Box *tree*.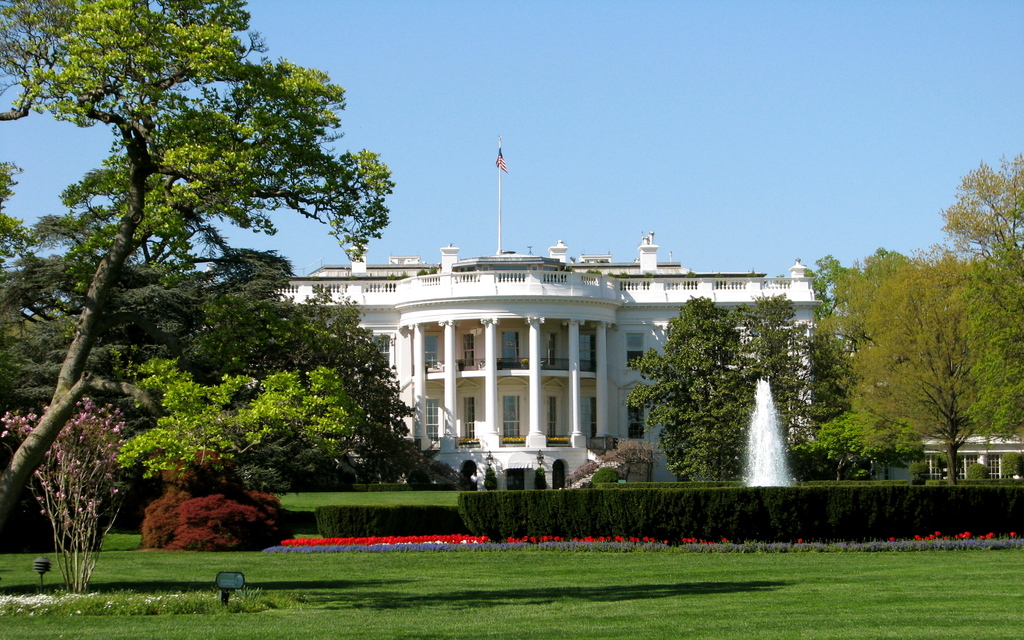
bbox(0, 14, 465, 583).
